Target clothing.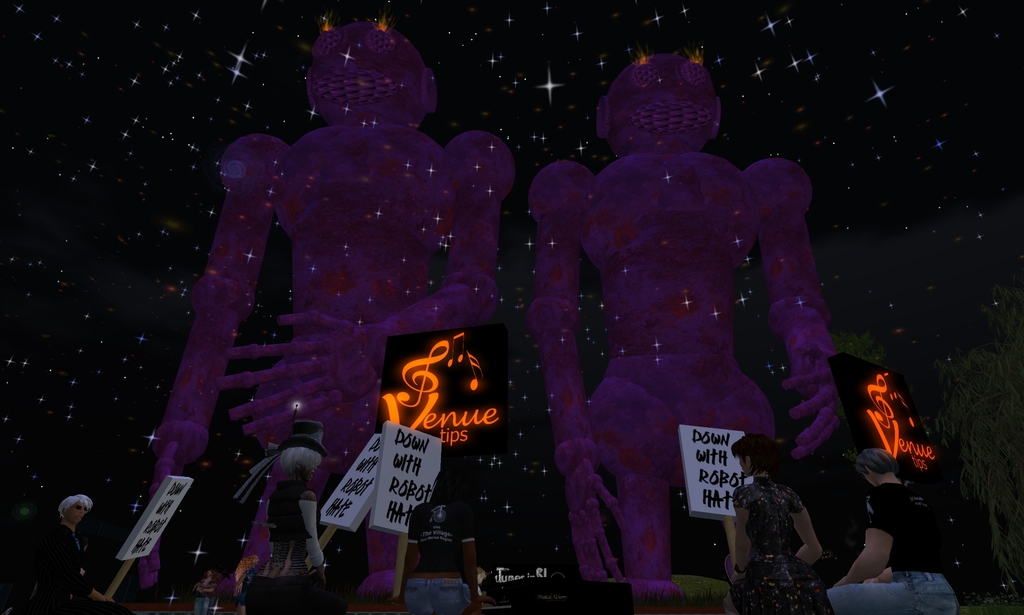
Target region: <box>401,492,472,614</box>.
